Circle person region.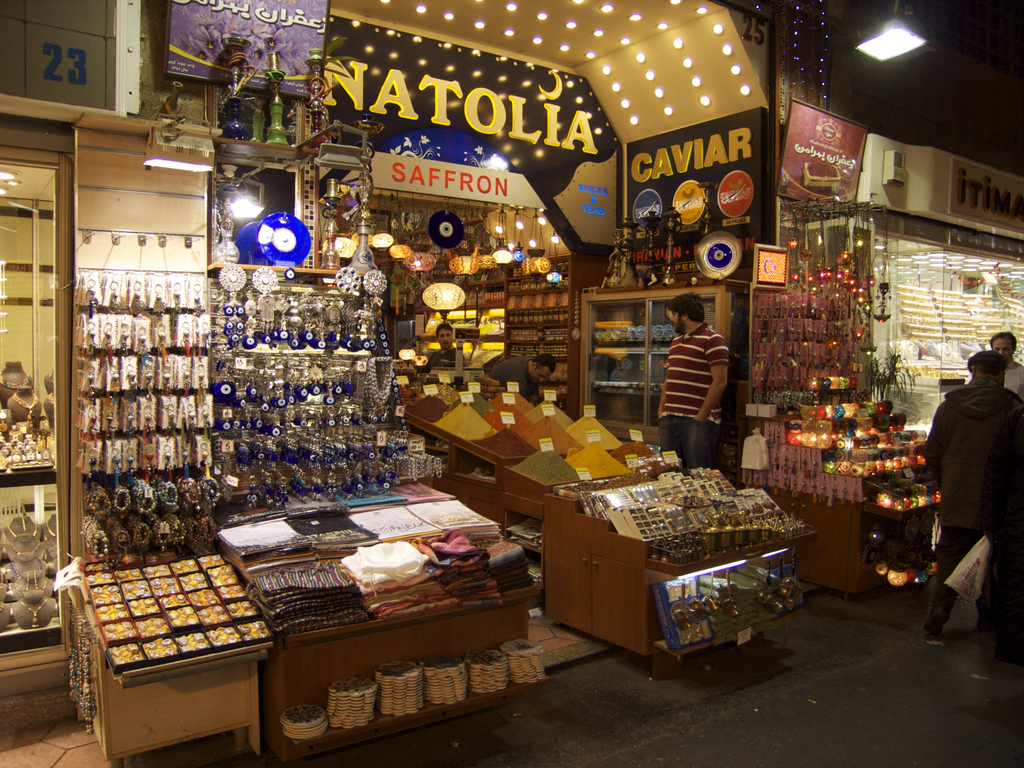
Region: [927,333,1012,657].
